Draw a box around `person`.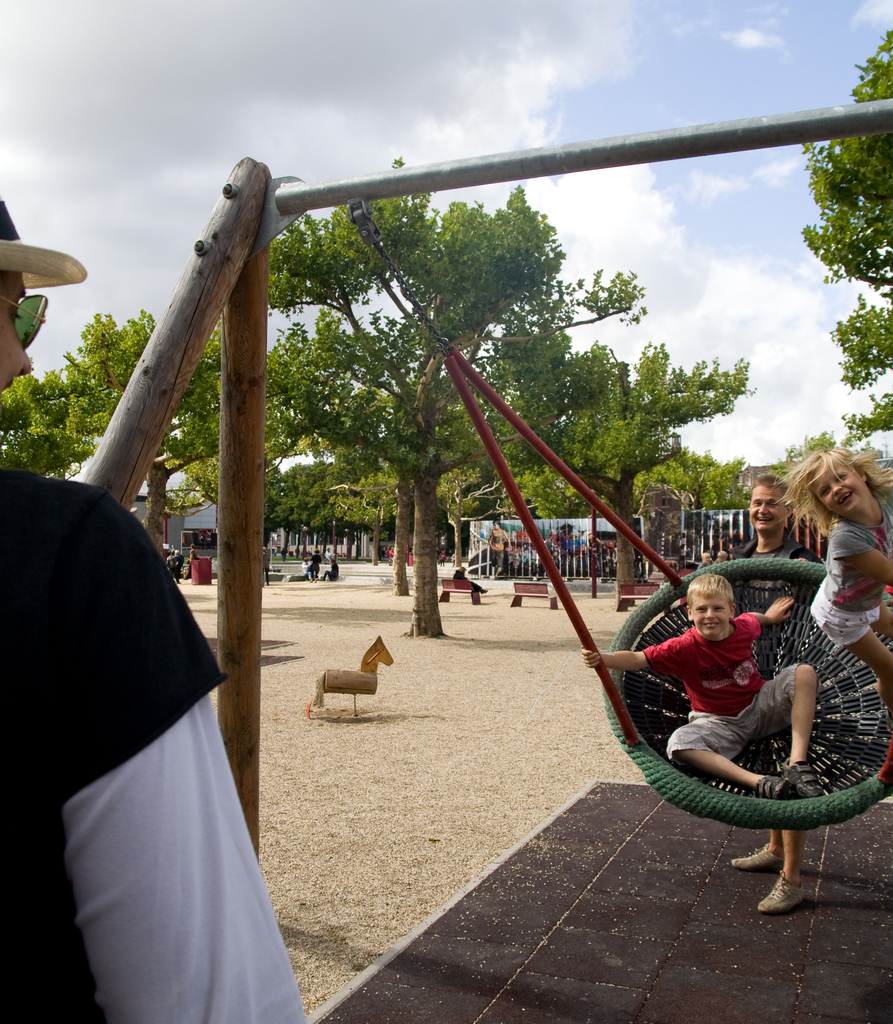
0,204,310,1023.
